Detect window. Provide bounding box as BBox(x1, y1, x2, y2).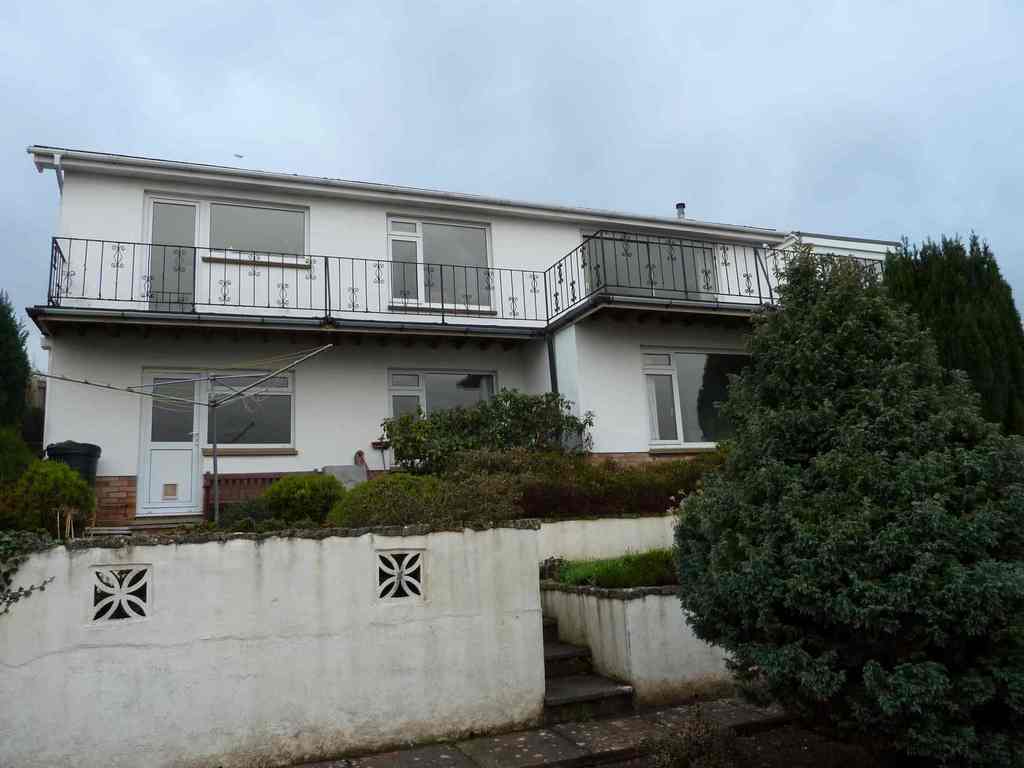
BBox(149, 367, 288, 445).
